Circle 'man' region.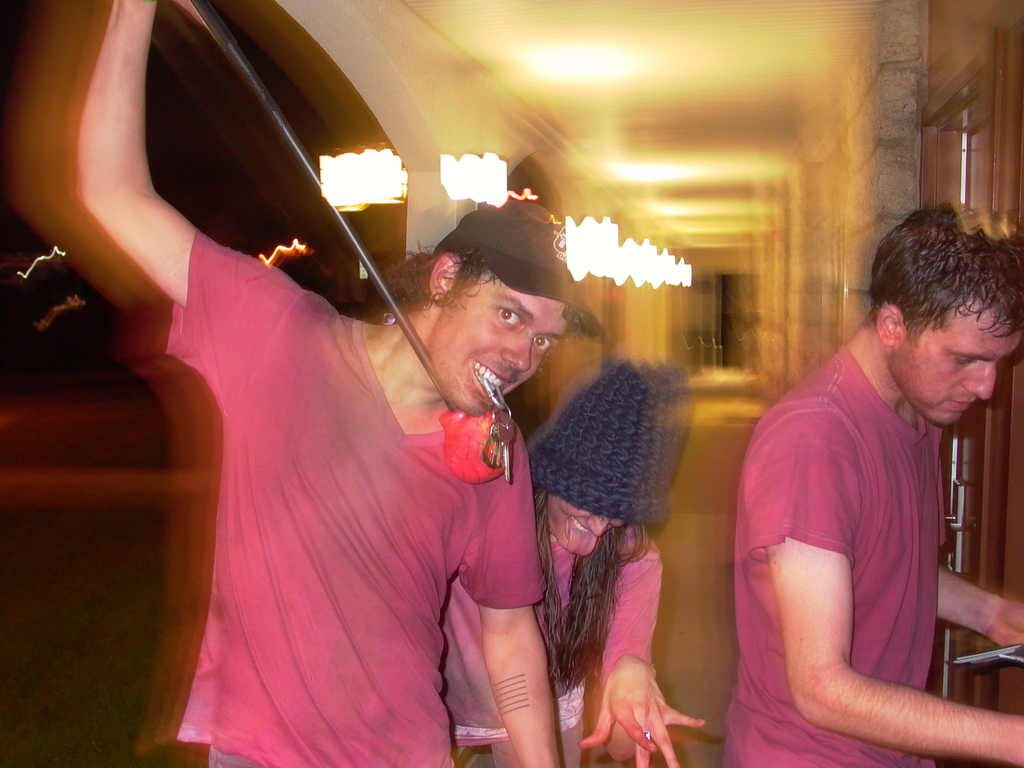
Region: 74,0,579,767.
